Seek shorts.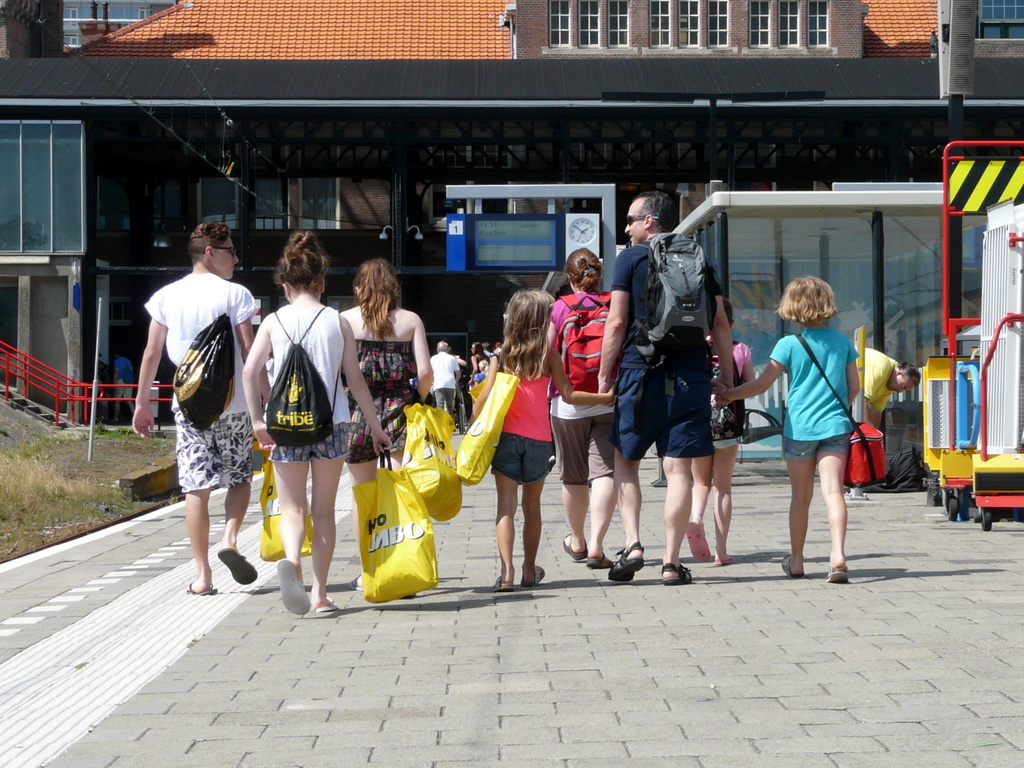
Rect(166, 408, 246, 504).
